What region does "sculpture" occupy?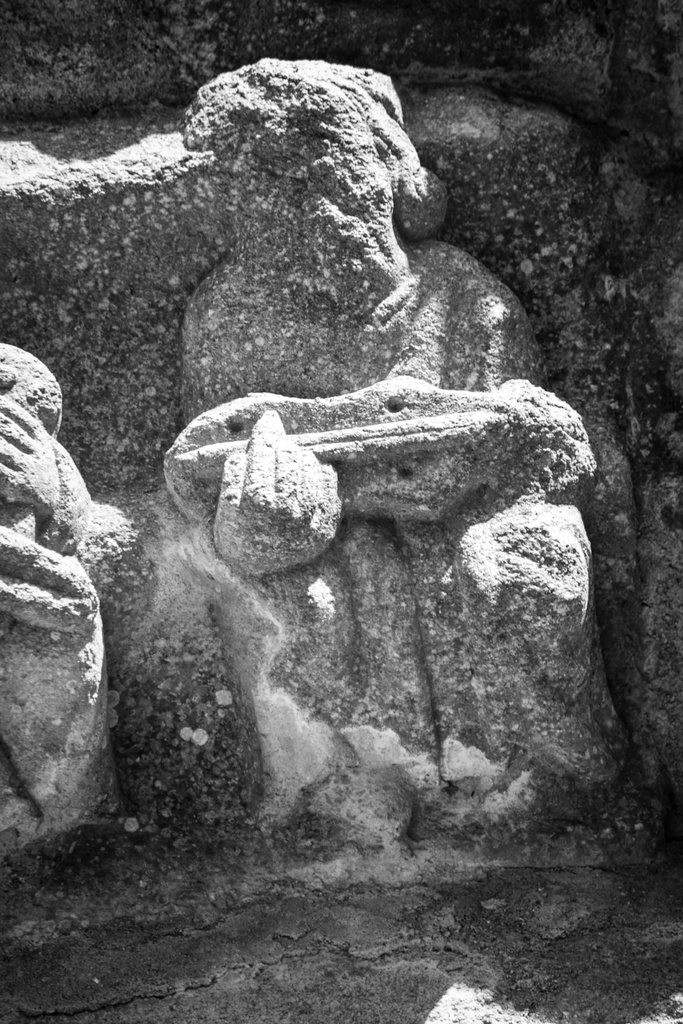
region(154, 45, 641, 818).
